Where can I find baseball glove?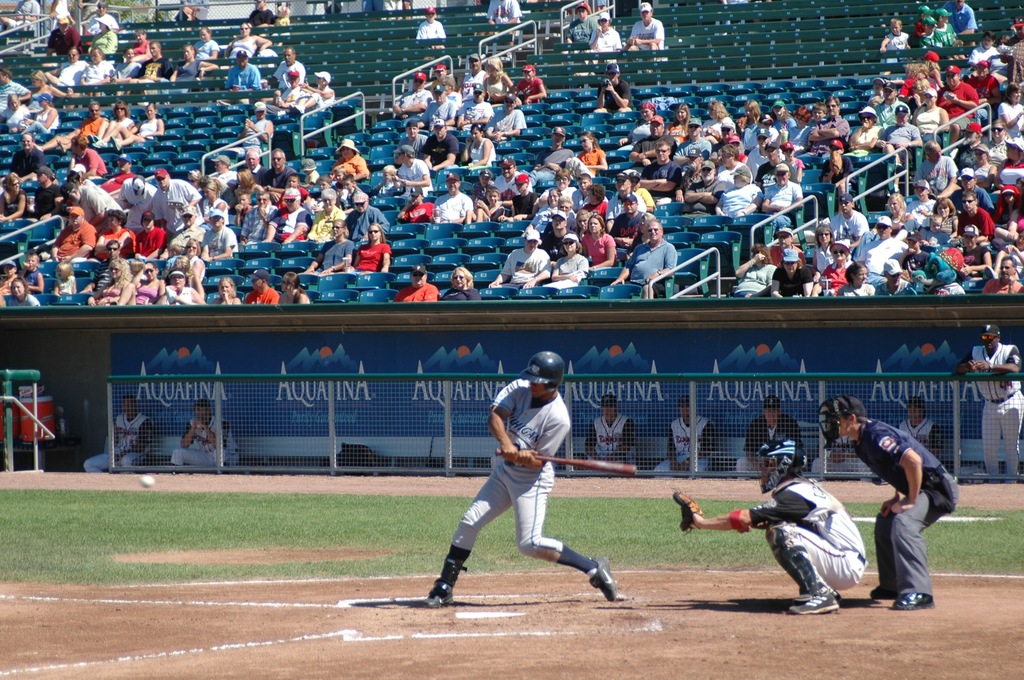
You can find it at region(671, 487, 703, 535).
